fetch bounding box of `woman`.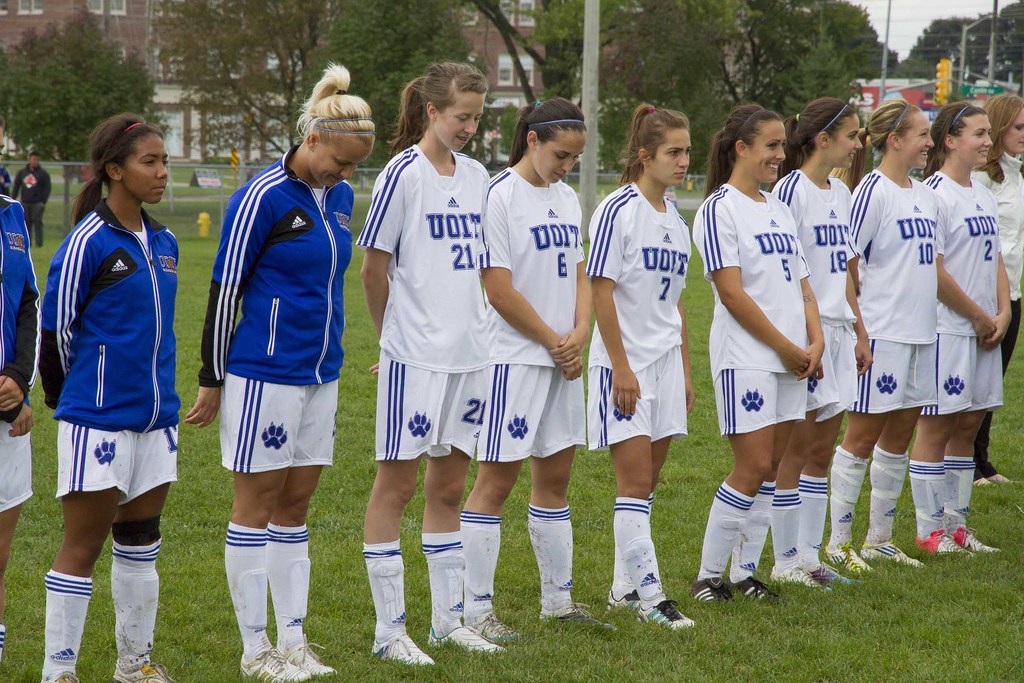
Bbox: 351, 63, 489, 667.
